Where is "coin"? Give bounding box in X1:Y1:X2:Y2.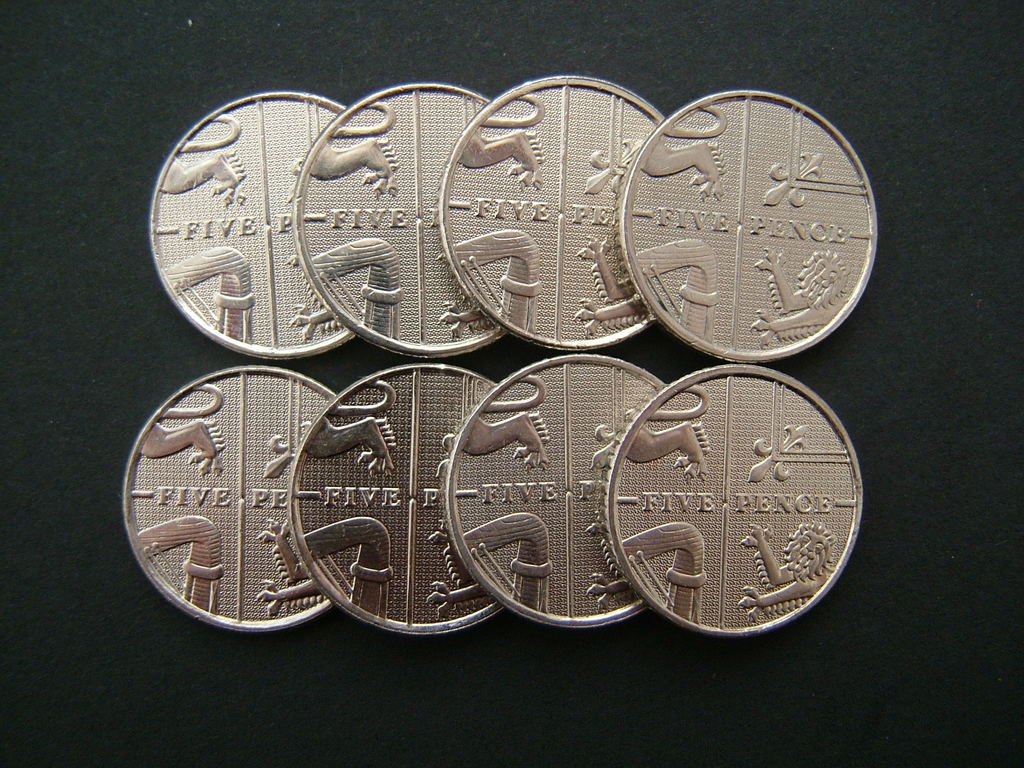
438:72:668:352.
